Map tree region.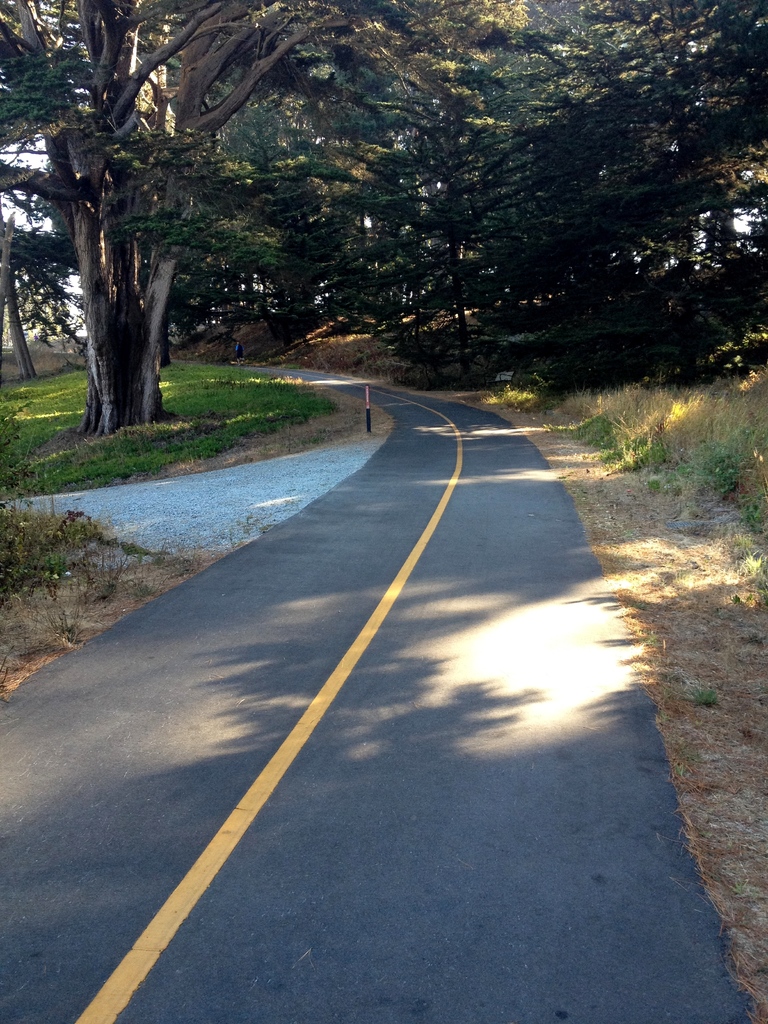
Mapped to bbox=[4, 0, 458, 442].
